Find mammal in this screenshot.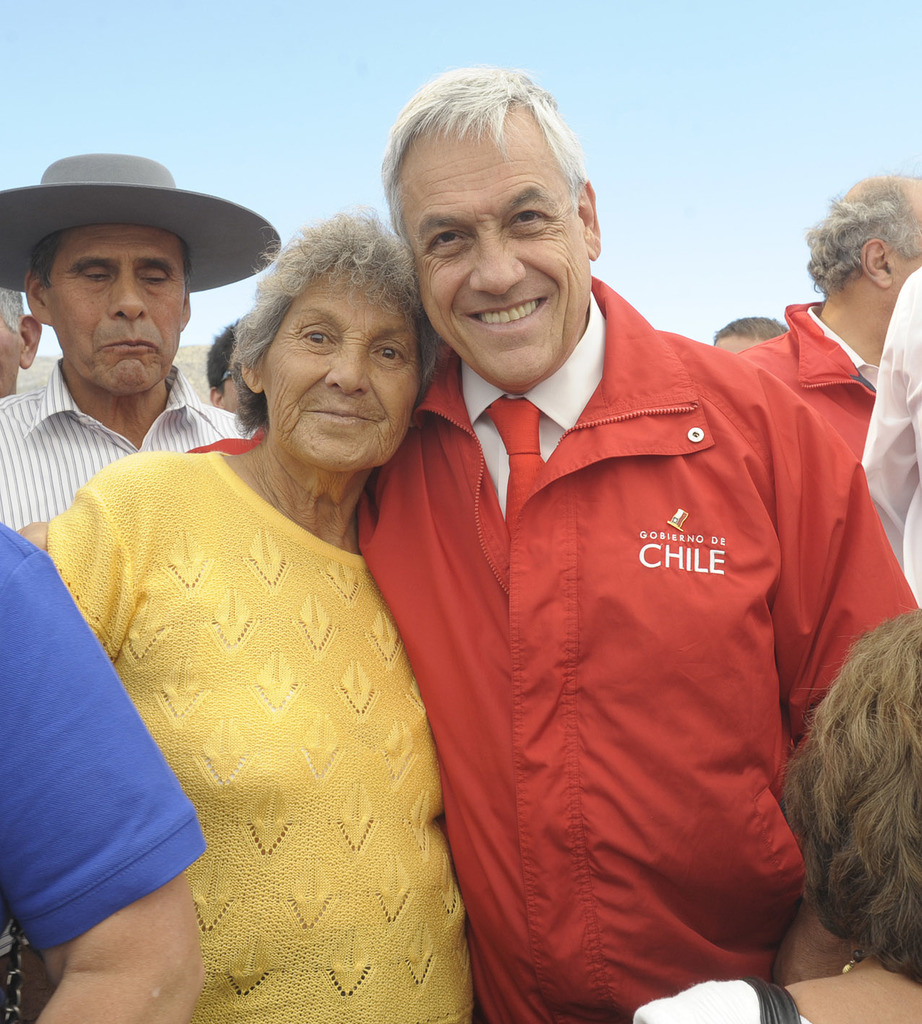
The bounding box for mammal is [745,165,921,456].
